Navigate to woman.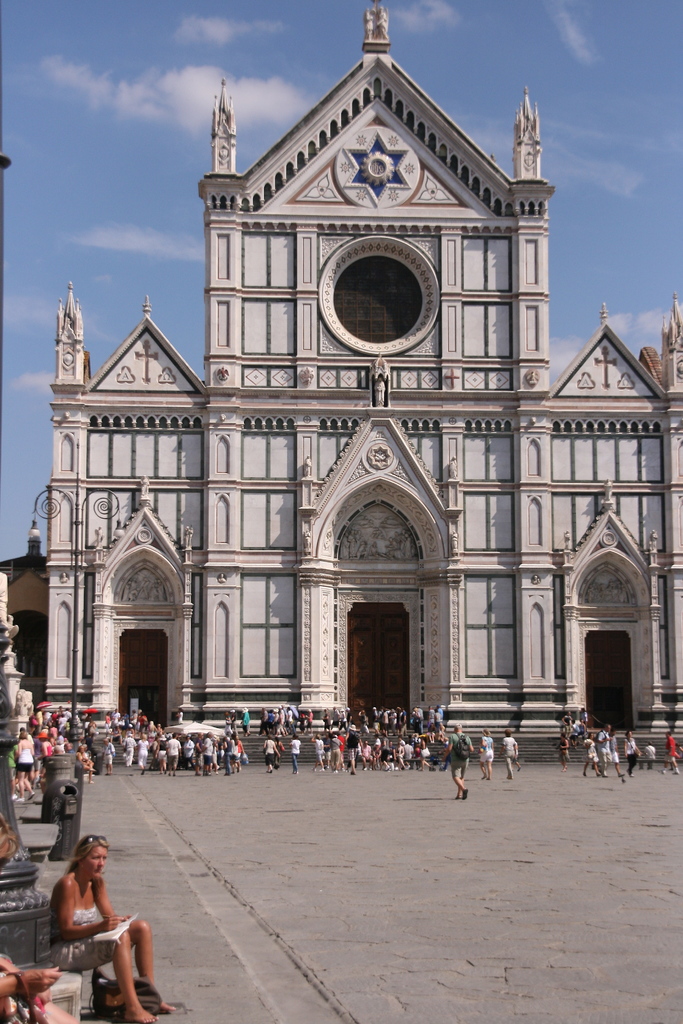
Navigation target: x1=262, y1=735, x2=280, y2=772.
